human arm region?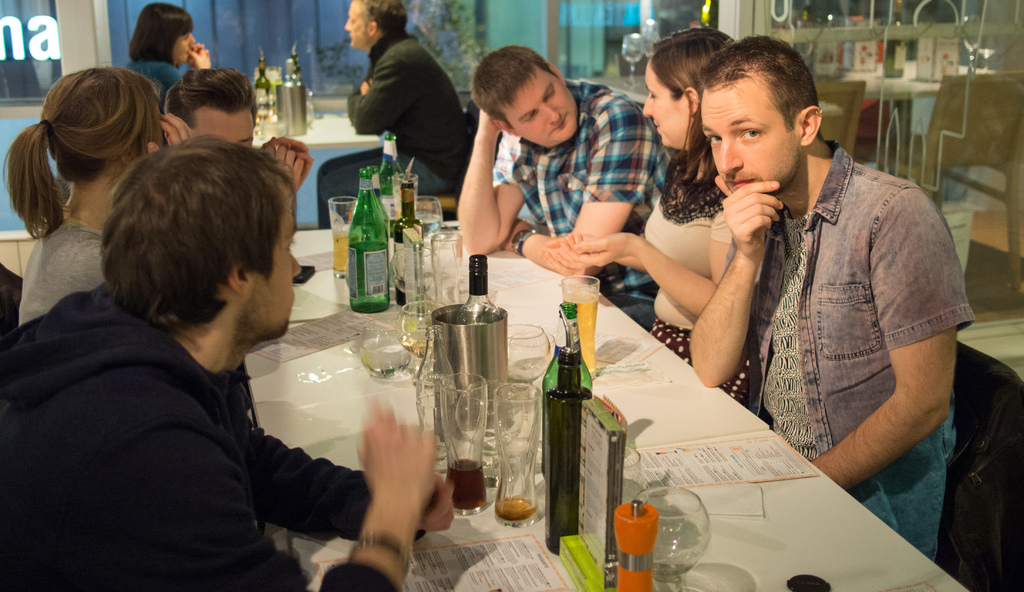
rect(184, 40, 202, 74)
